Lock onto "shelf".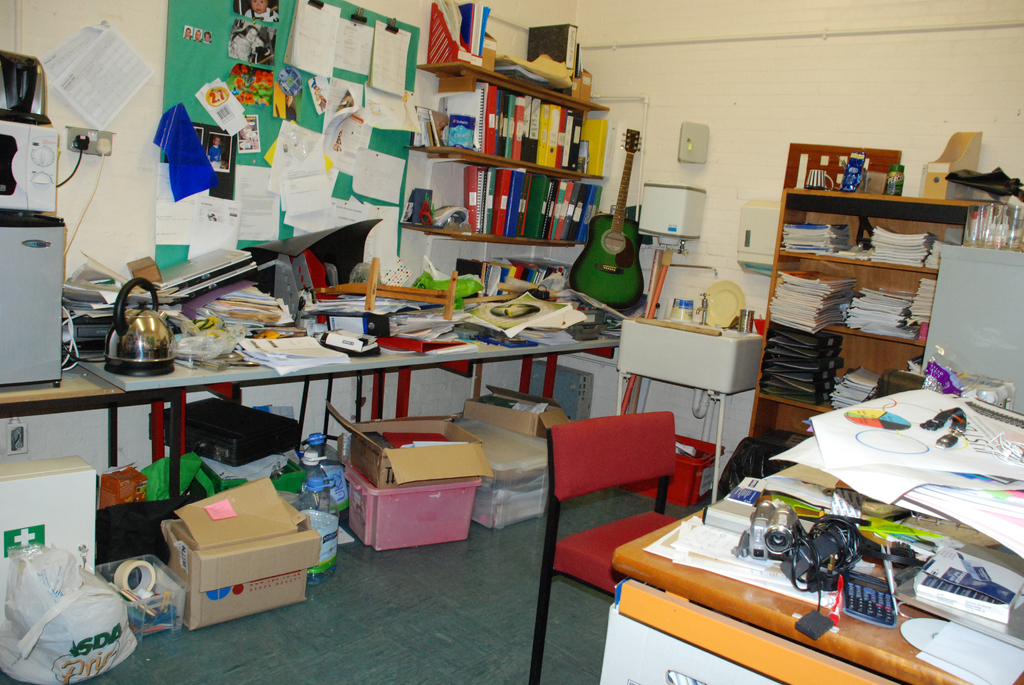
Locked: {"left": 417, "top": 55, "right": 620, "bottom": 244}.
